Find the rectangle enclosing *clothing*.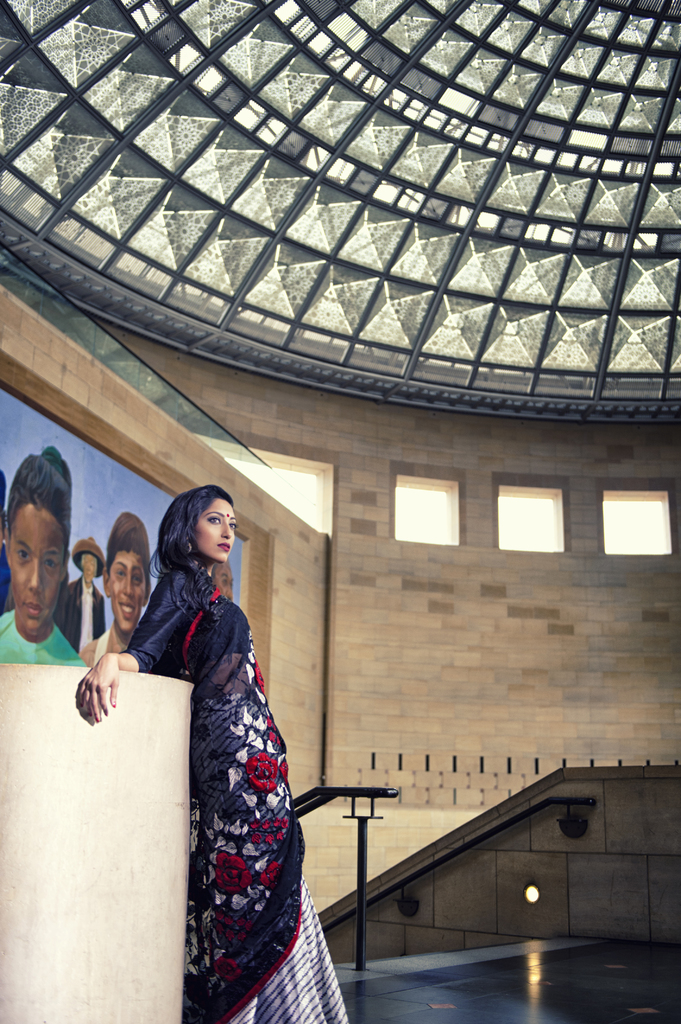
[0,607,88,671].
